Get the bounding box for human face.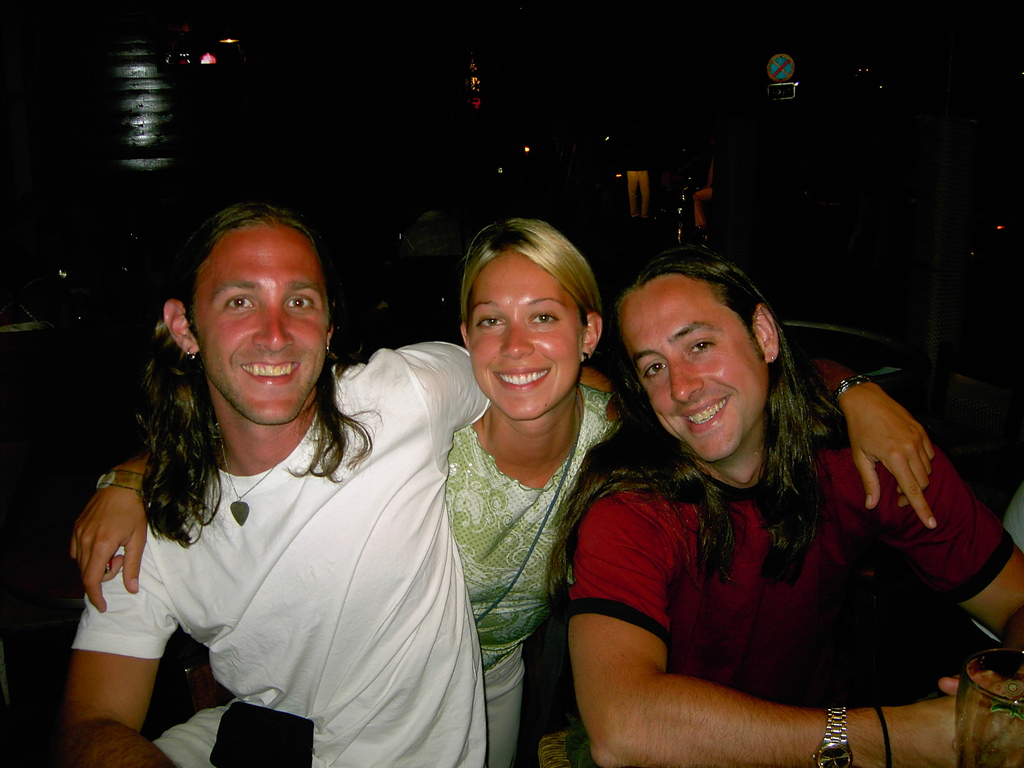
467/252/578/420.
